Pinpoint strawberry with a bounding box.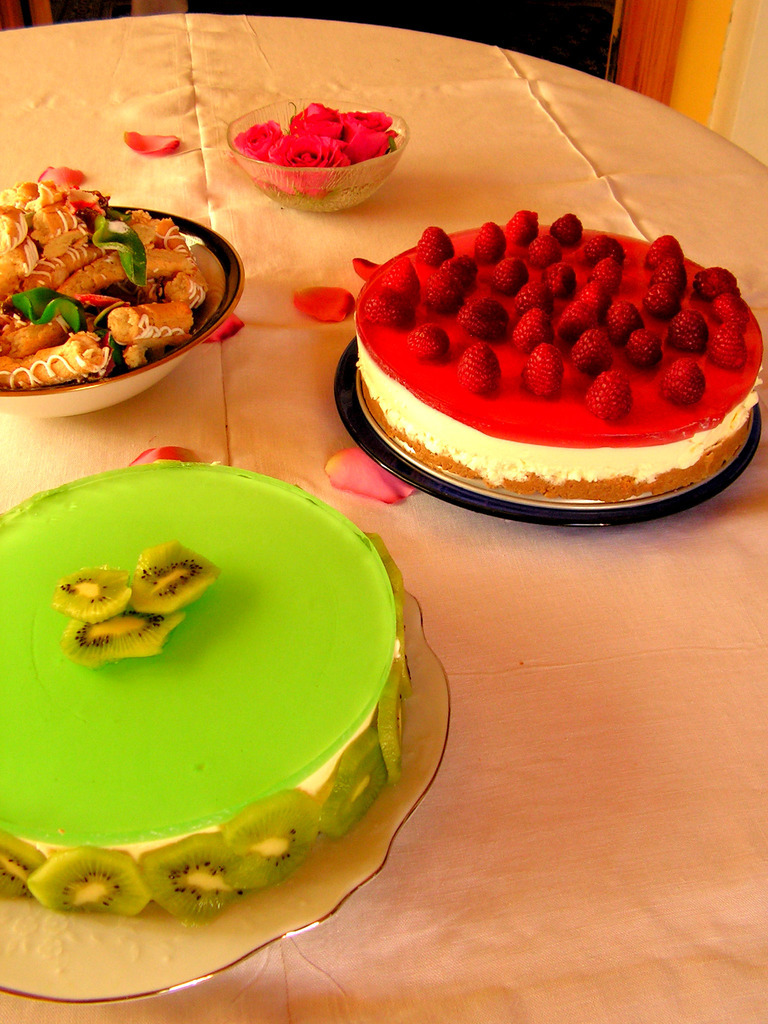
Rect(512, 284, 550, 314).
